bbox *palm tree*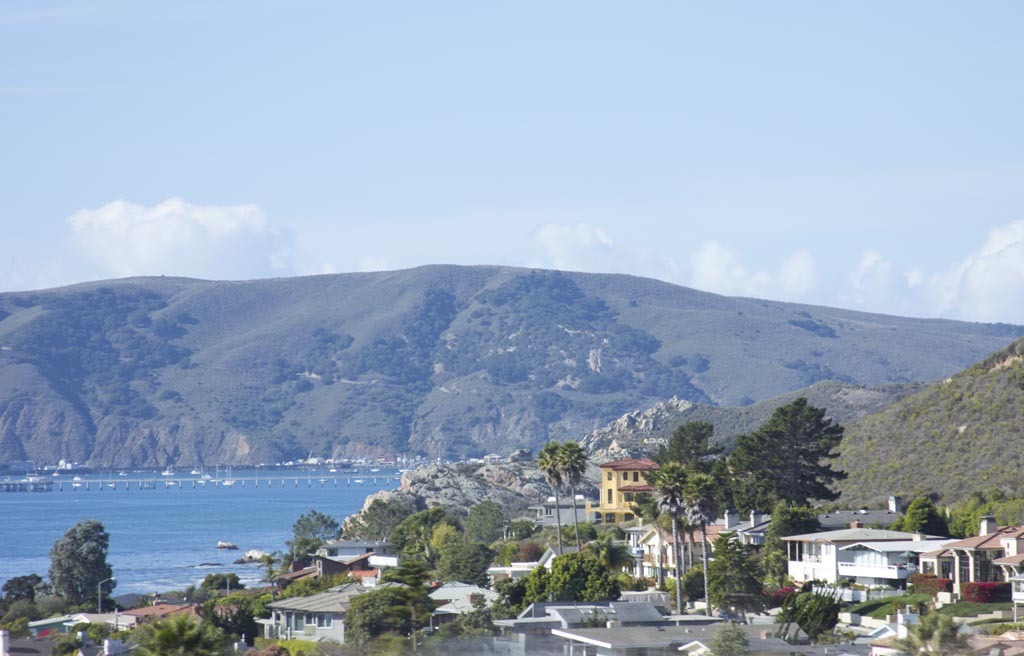
x1=722 y1=446 x2=776 y2=538
